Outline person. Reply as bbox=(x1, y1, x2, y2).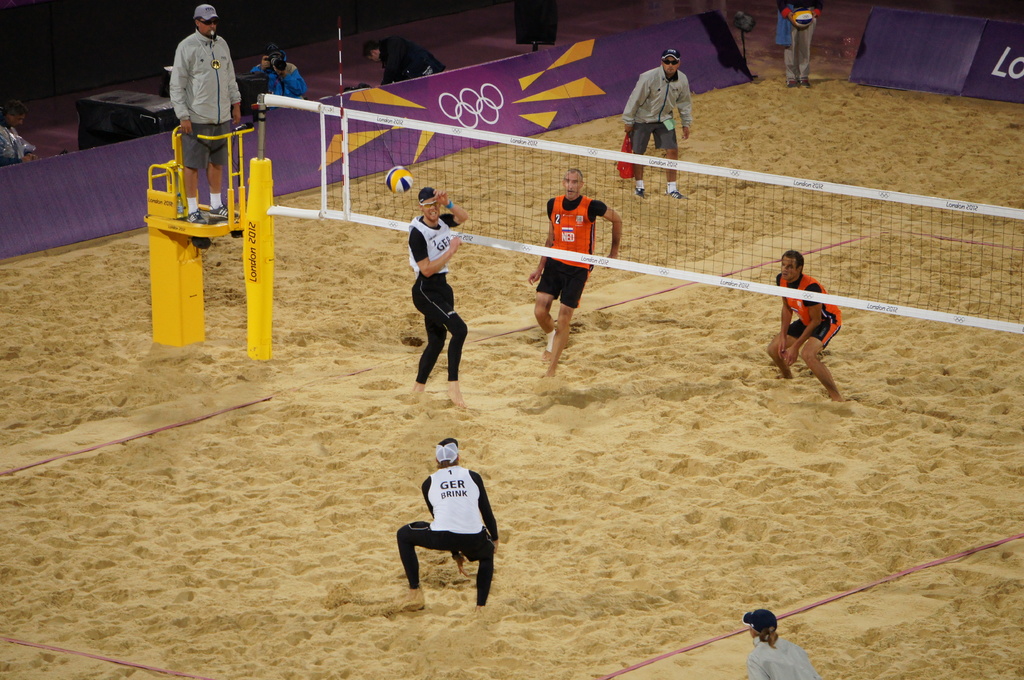
bbox=(395, 436, 502, 615).
